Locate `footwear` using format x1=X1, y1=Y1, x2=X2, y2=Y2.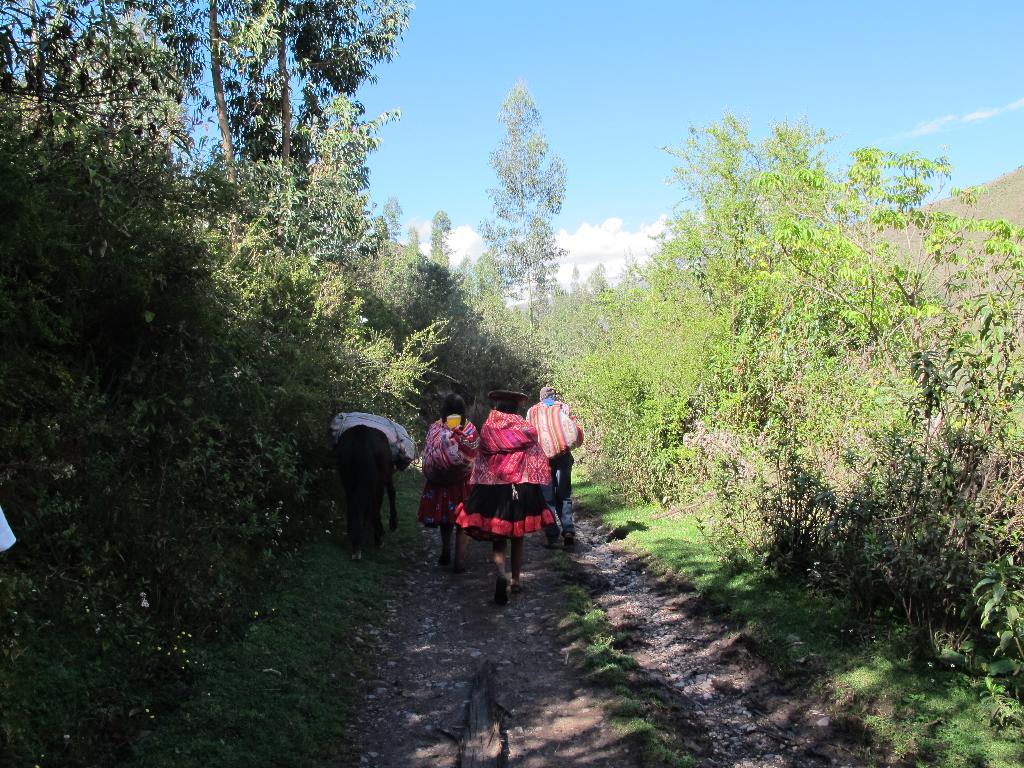
x1=492, y1=561, x2=508, y2=605.
